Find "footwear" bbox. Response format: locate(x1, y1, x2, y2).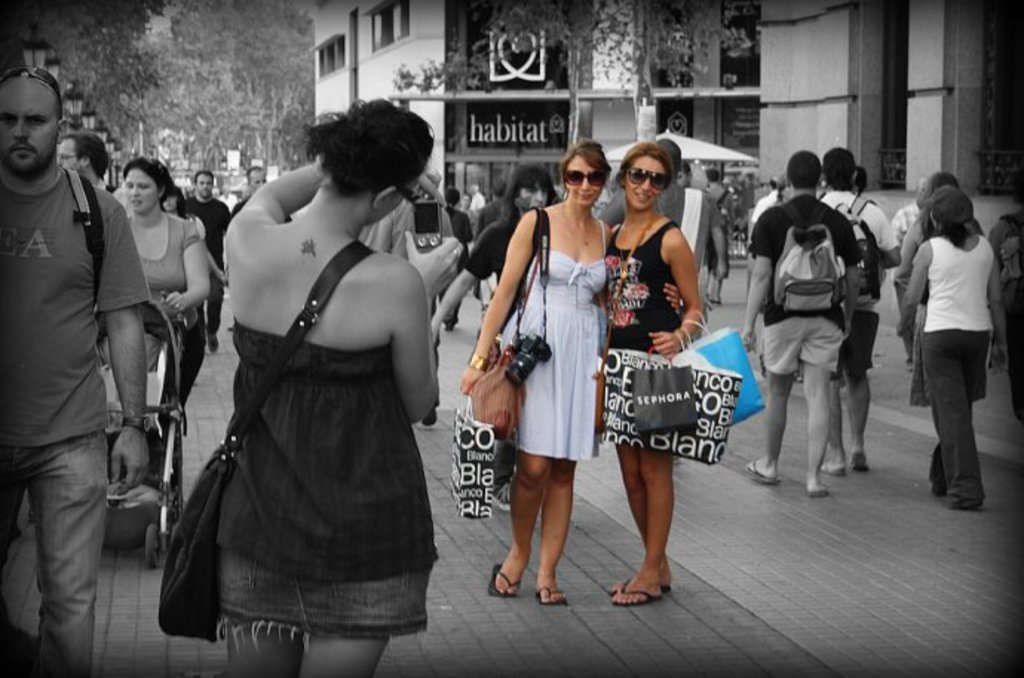
locate(205, 328, 221, 355).
